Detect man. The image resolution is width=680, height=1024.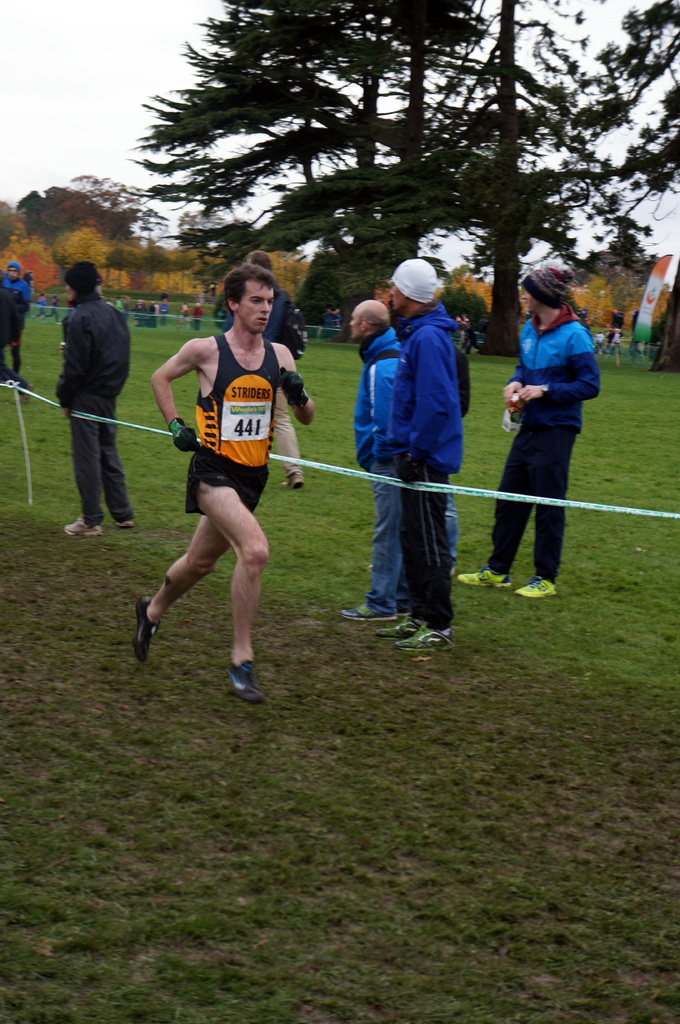
crop(136, 253, 308, 720).
